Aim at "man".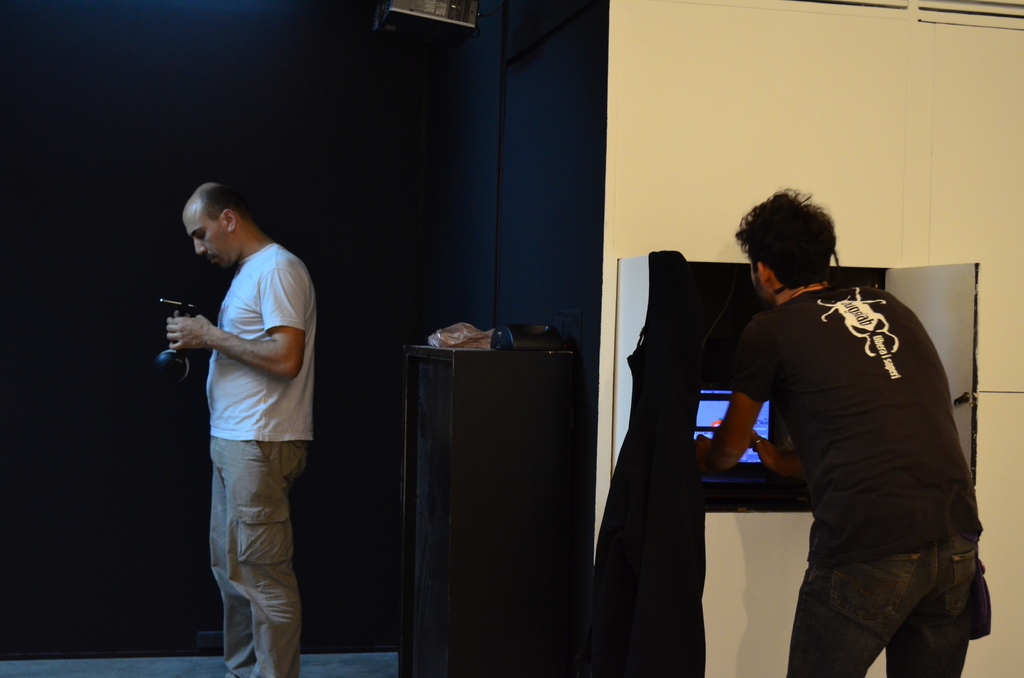
Aimed at BBox(149, 164, 316, 675).
